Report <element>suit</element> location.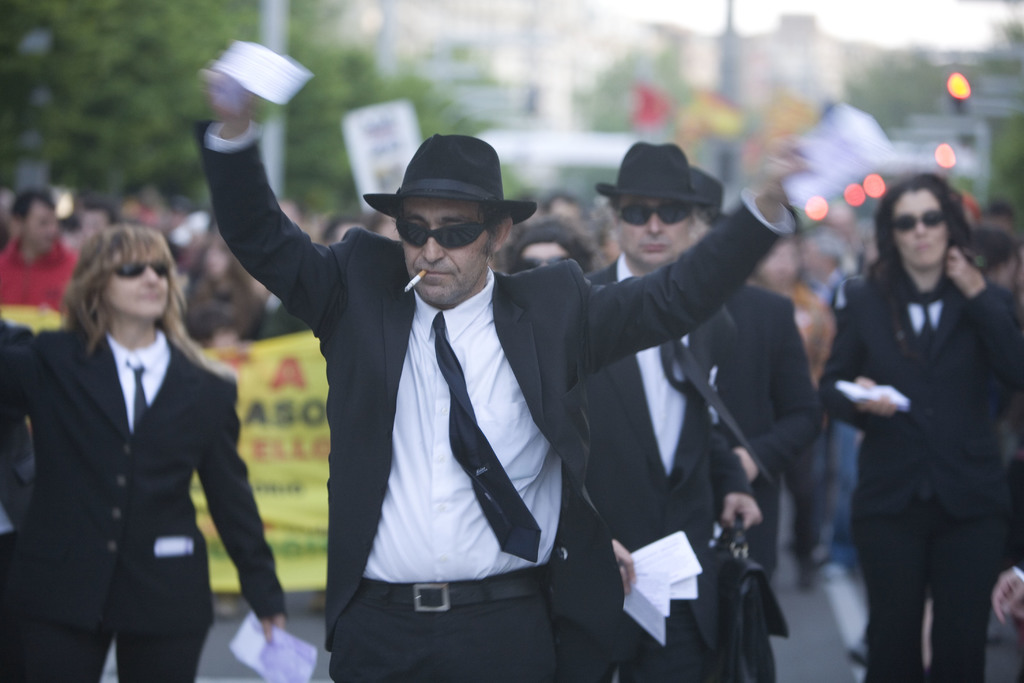
Report: rect(724, 277, 833, 568).
